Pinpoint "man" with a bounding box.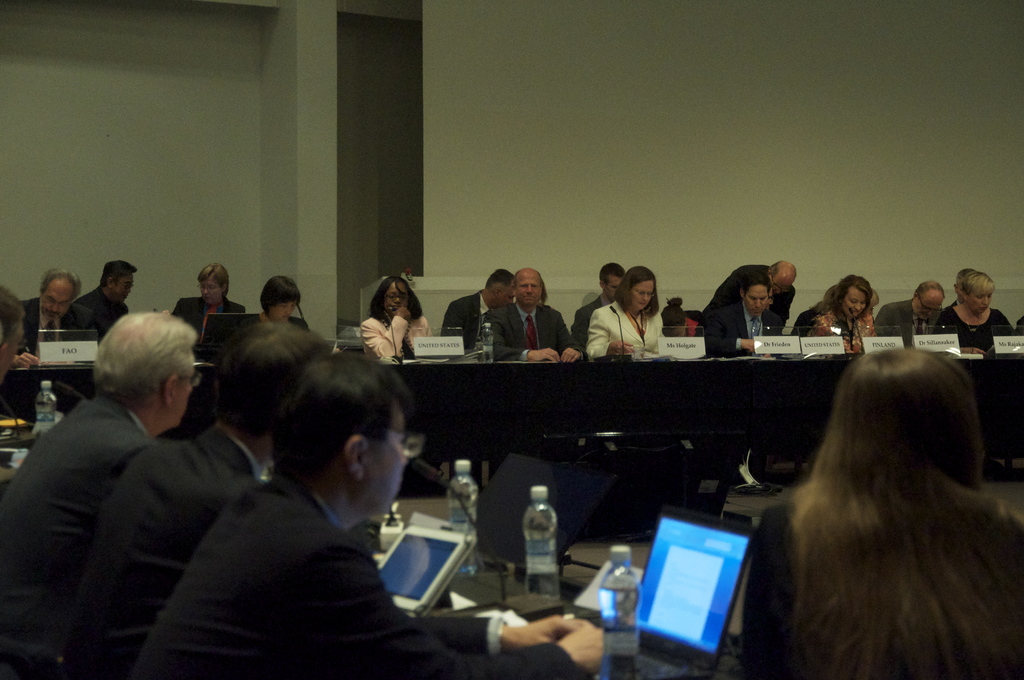
rect(72, 259, 140, 343).
